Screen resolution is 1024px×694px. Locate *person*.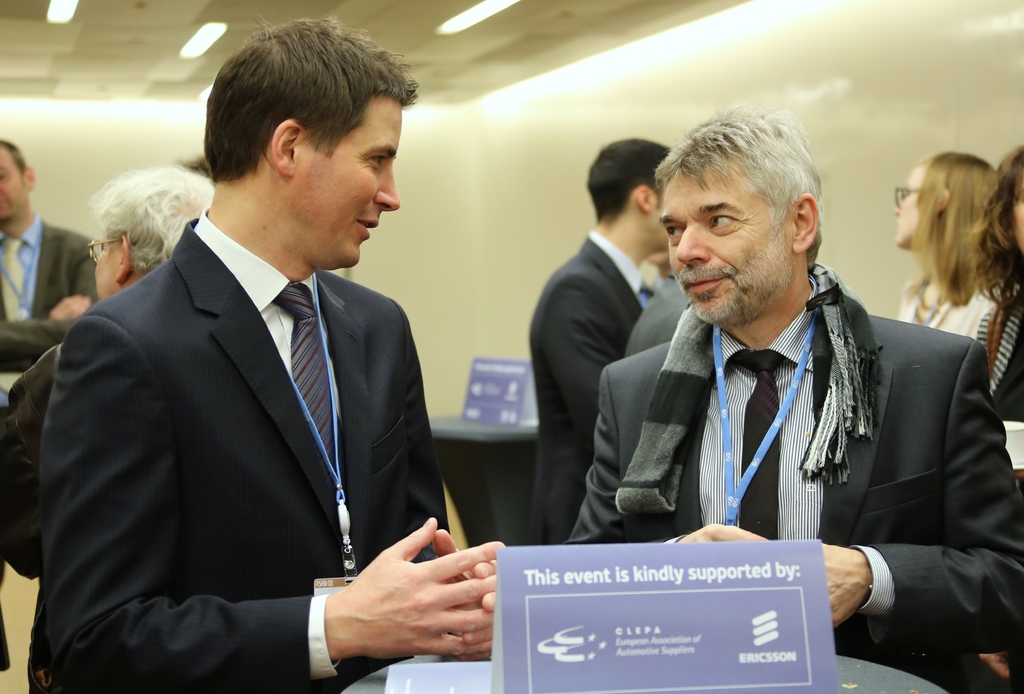
x1=44 y1=11 x2=508 y2=693.
